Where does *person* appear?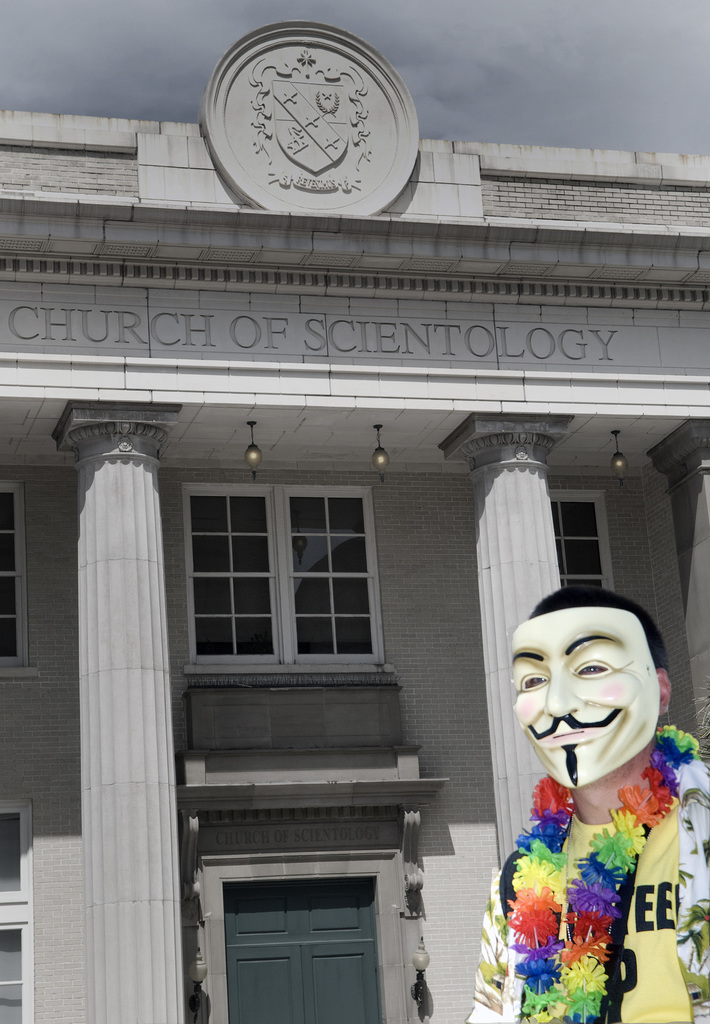
Appears at locate(484, 561, 687, 1007).
